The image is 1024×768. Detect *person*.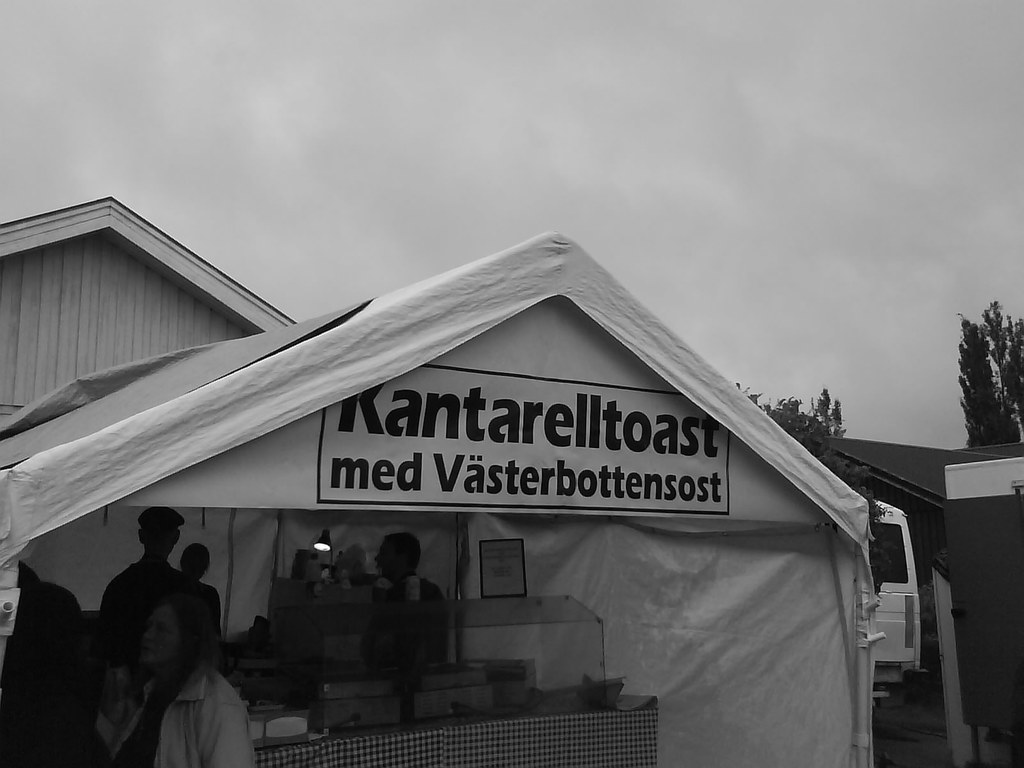
Detection: Rect(370, 532, 445, 685).
